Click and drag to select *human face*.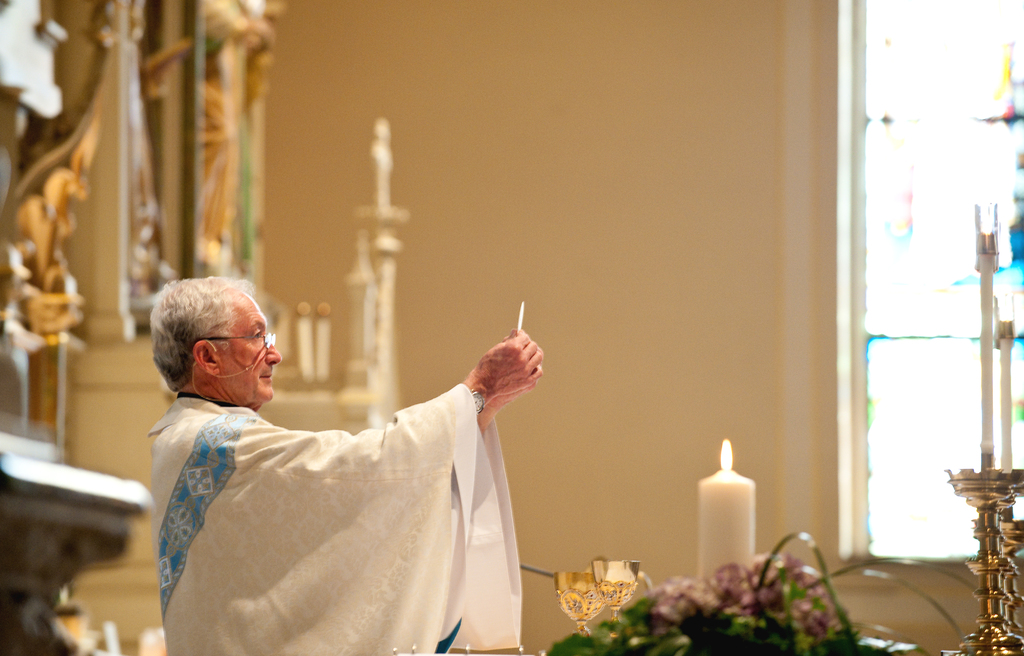
Selection: 217:294:284:407.
